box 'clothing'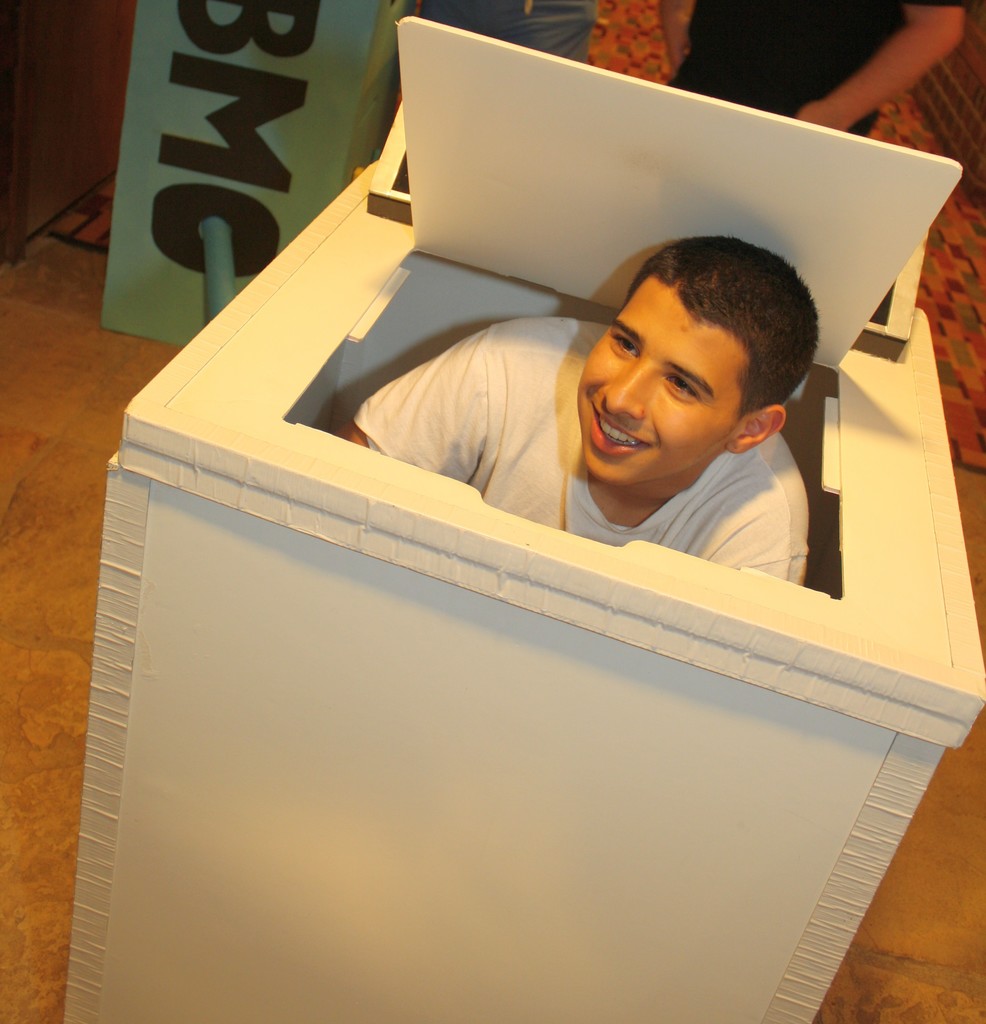
BBox(348, 317, 811, 586)
